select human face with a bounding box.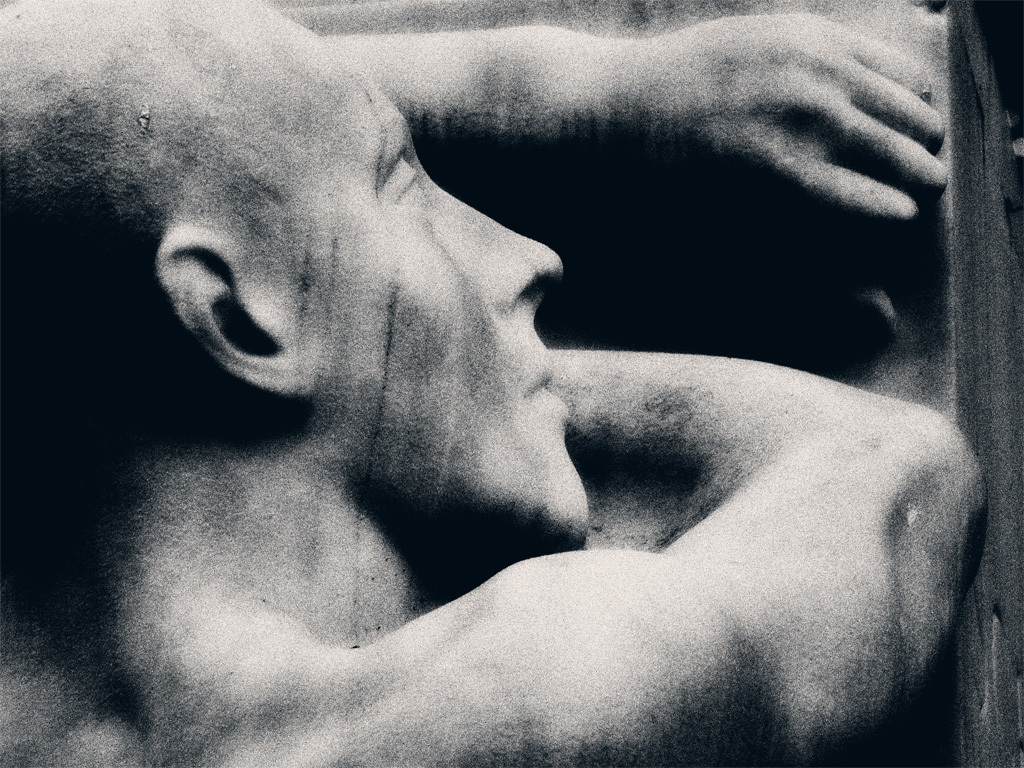
<box>320,47,593,550</box>.
